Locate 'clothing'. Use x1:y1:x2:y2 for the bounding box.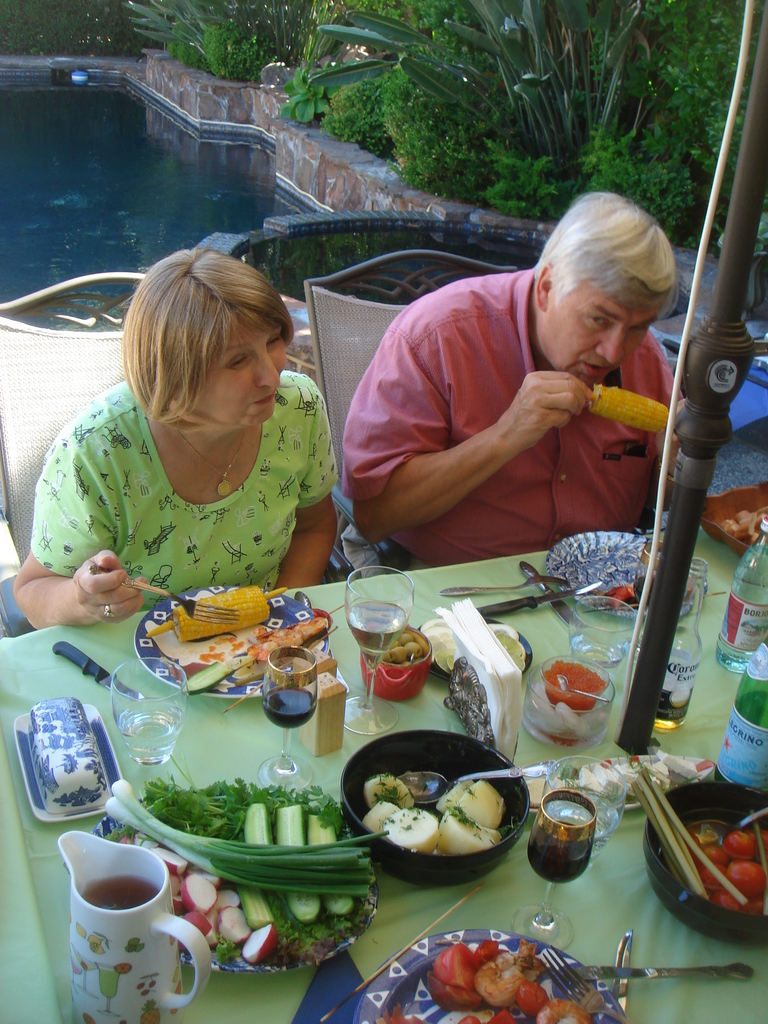
336:254:695:579.
